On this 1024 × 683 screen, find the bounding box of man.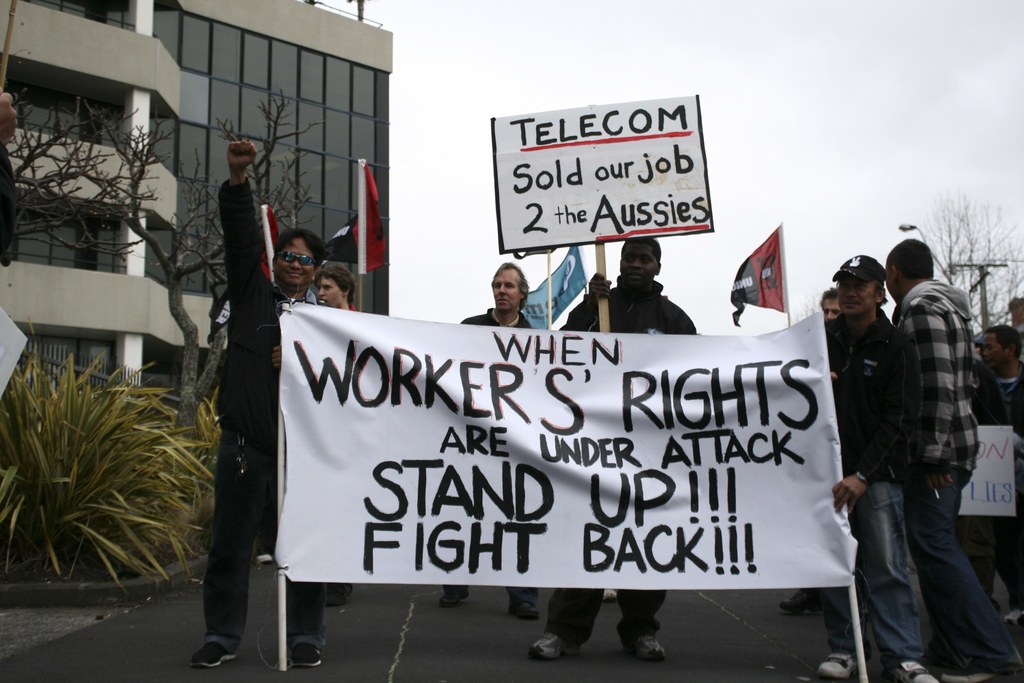
Bounding box: Rect(777, 284, 842, 612).
